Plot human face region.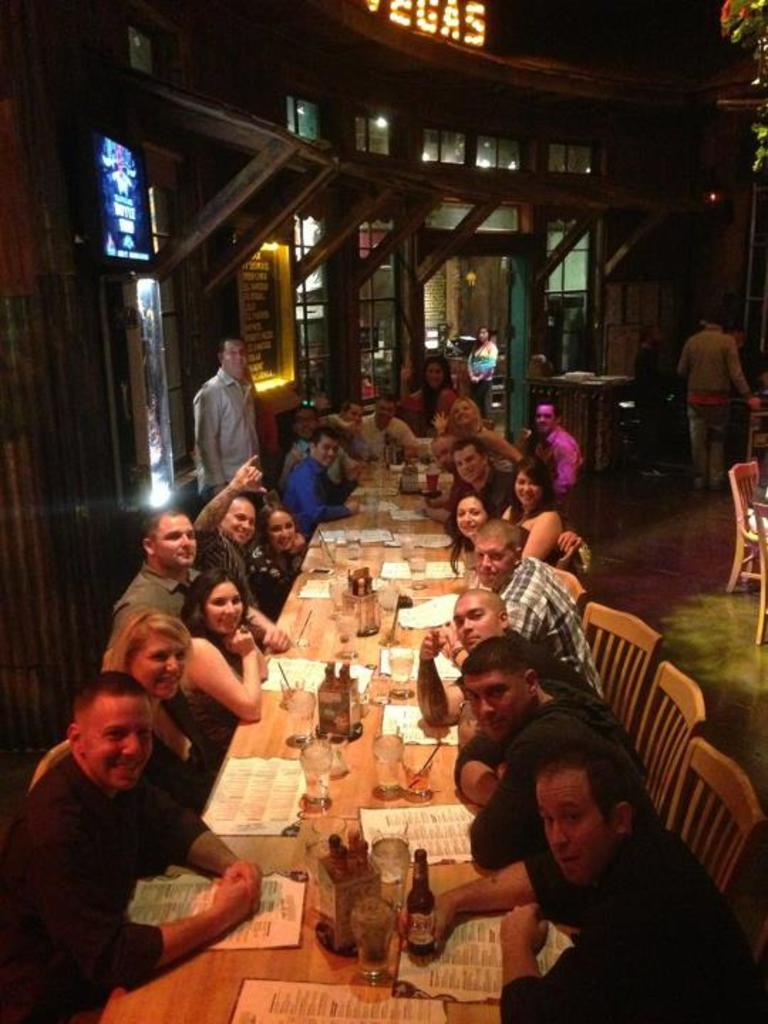
Plotted at select_region(518, 471, 538, 509).
